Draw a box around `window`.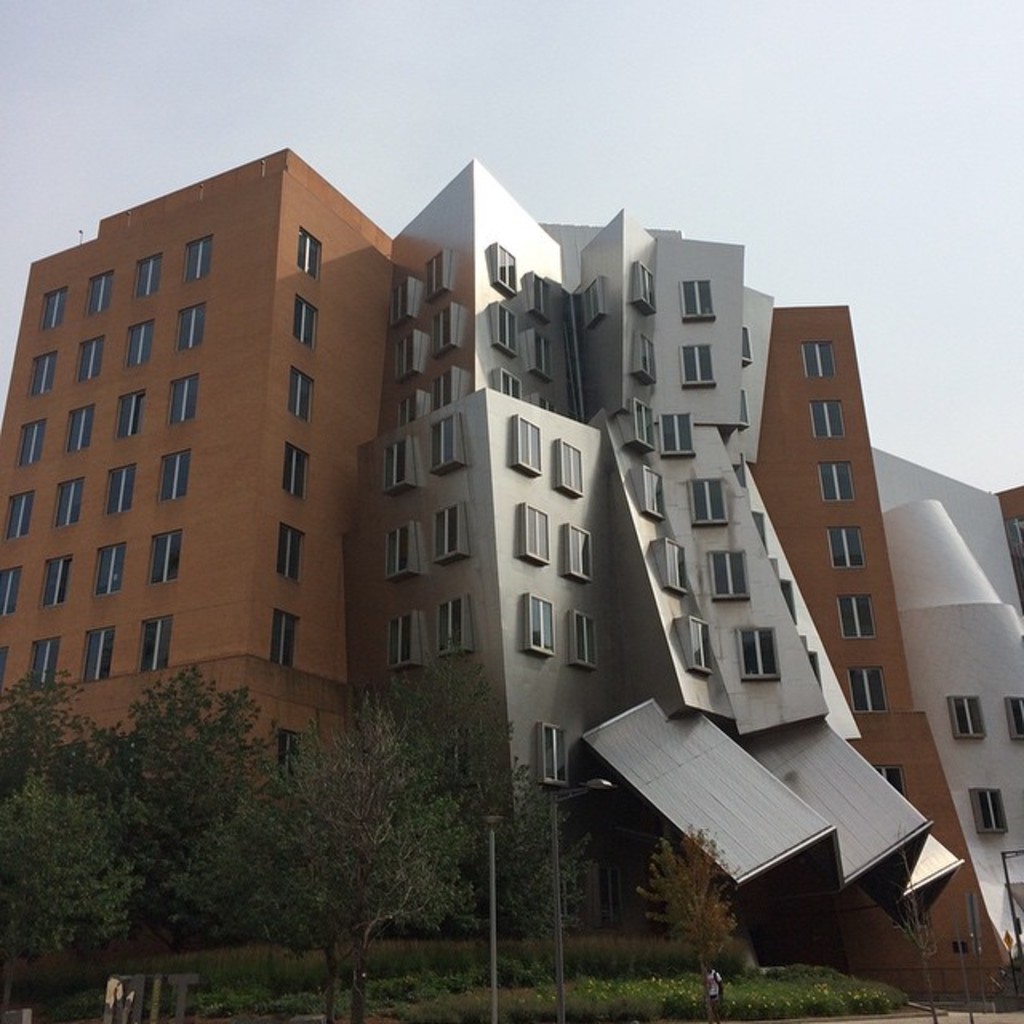
bbox=[291, 296, 315, 344].
